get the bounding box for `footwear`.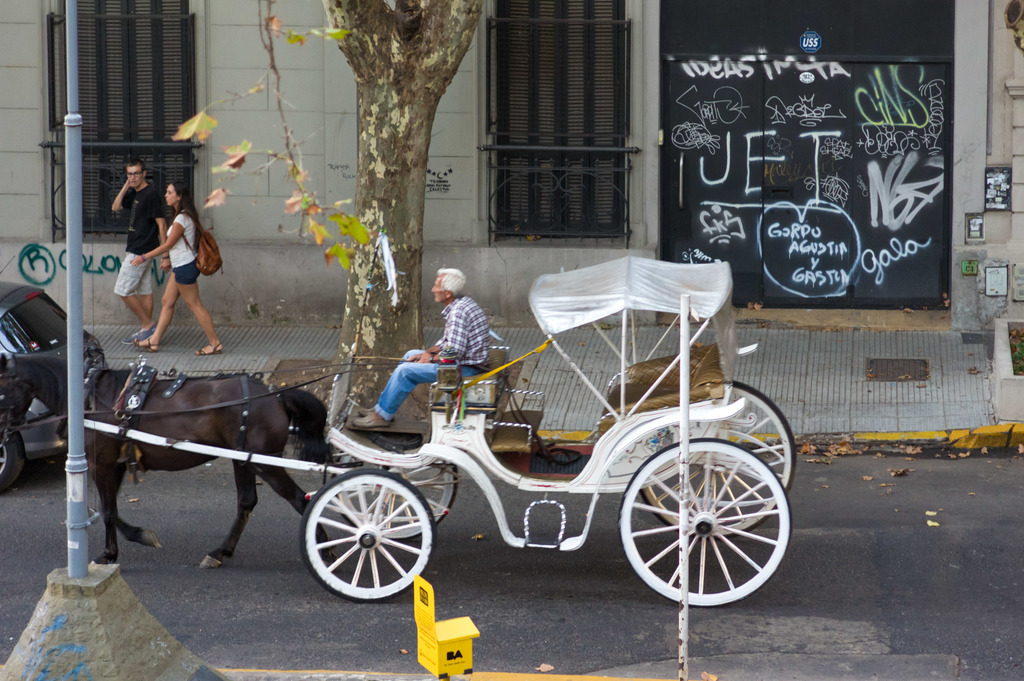
region(129, 339, 157, 352).
